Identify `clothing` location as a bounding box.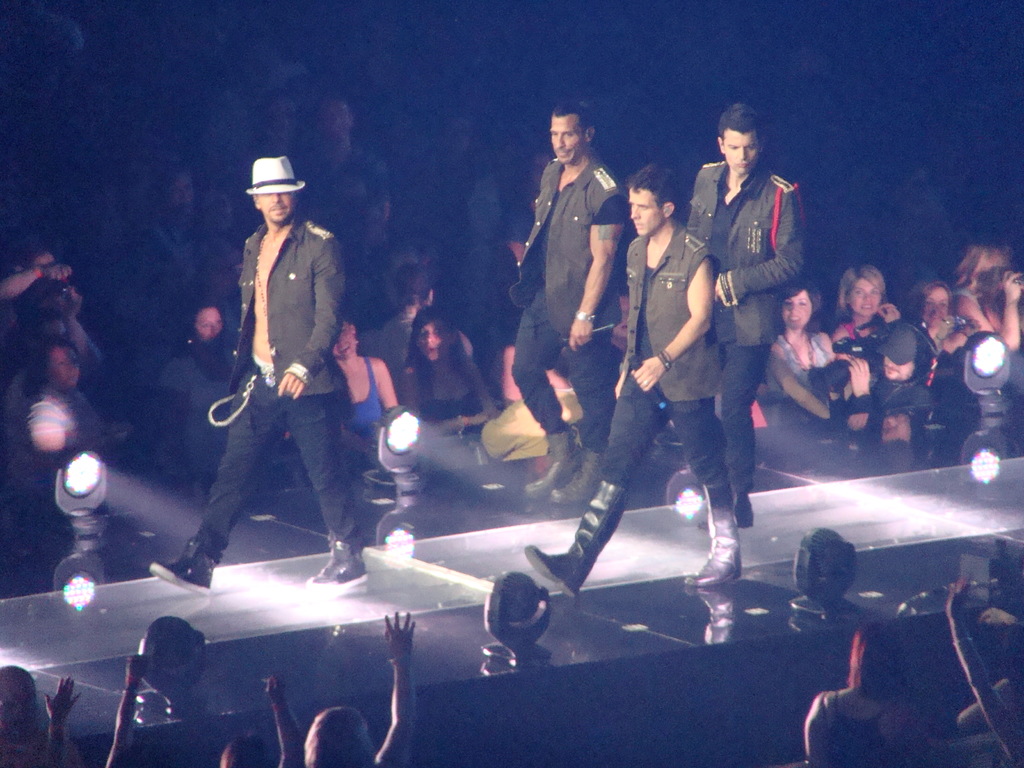
[191, 141, 381, 601].
